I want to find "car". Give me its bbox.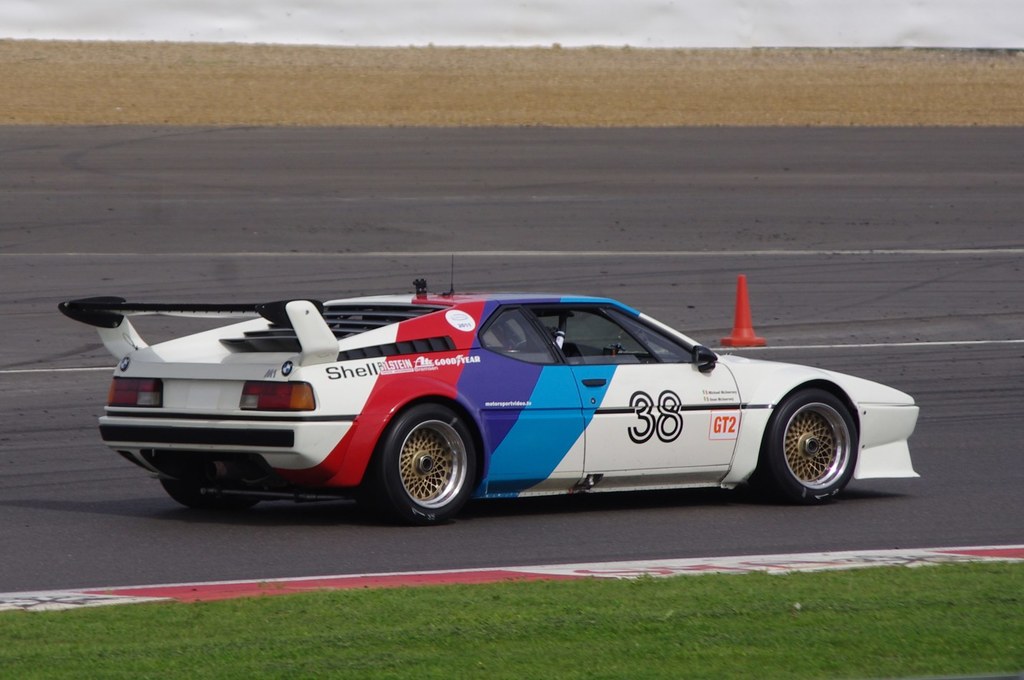
57, 253, 924, 525.
